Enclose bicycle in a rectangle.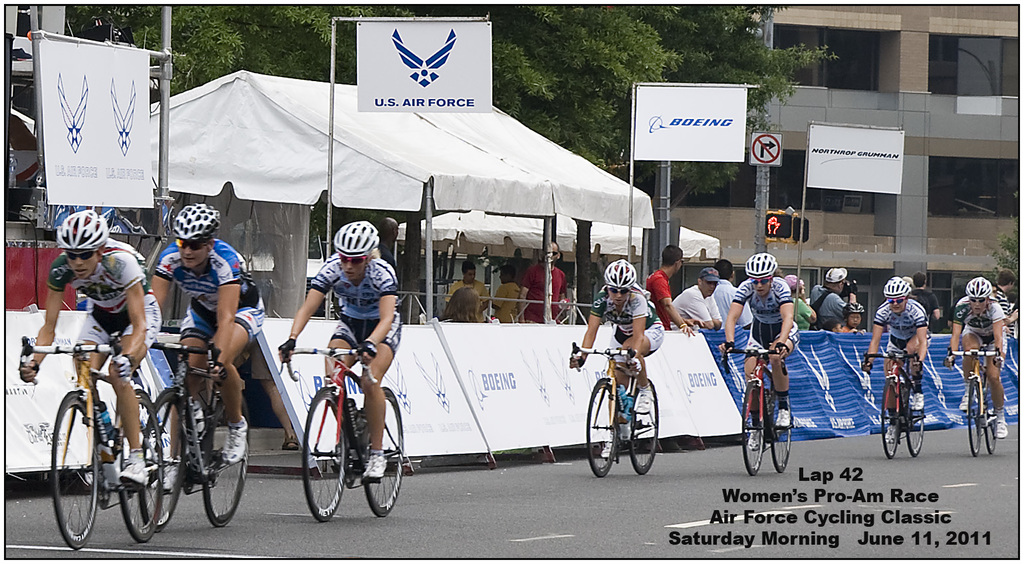
(138, 329, 252, 534).
